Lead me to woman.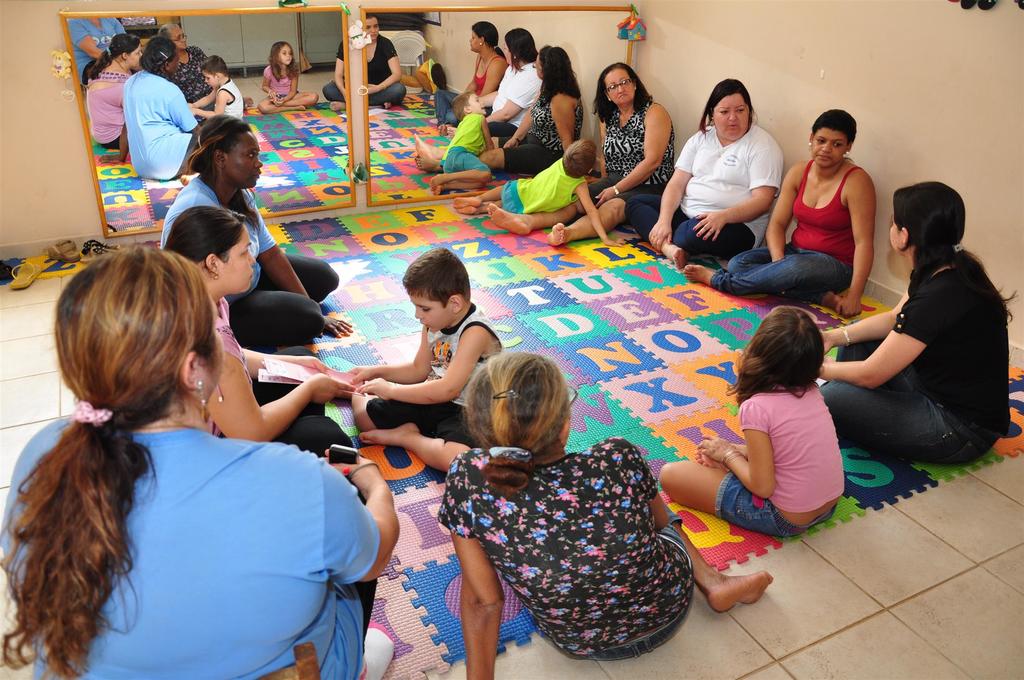
Lead to (3,232,355,679).
